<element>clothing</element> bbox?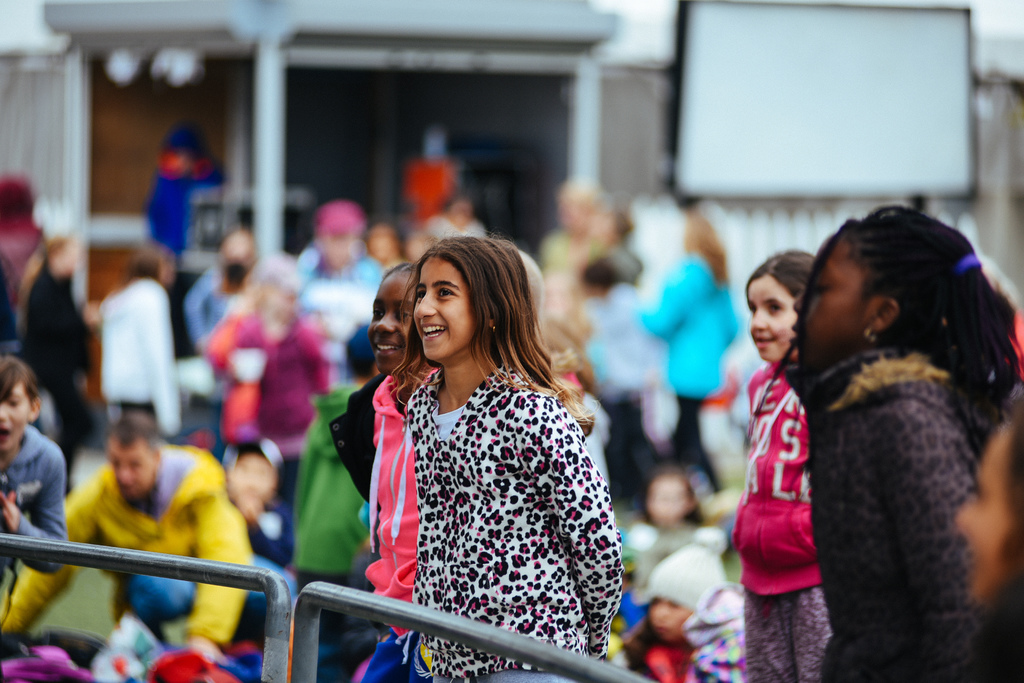
[left=297, top=391, right=372, bottom=581]
